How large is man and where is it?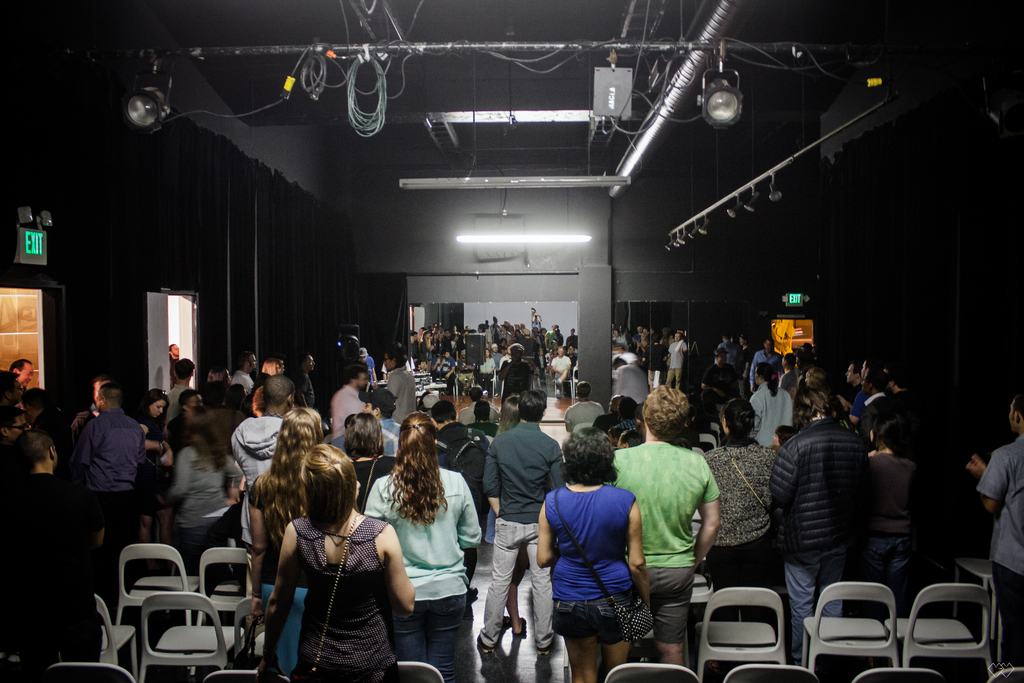
Bounding box: detection(290, 352, 316, 410).
